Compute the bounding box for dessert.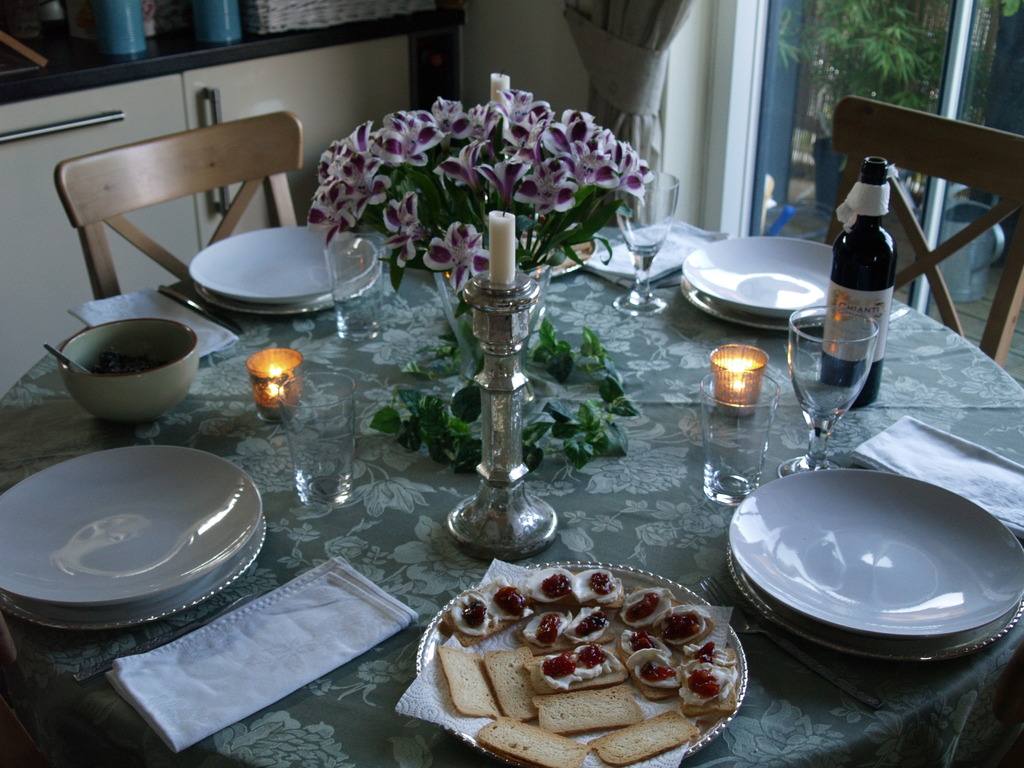
locate(567, 569, 624, 603).
